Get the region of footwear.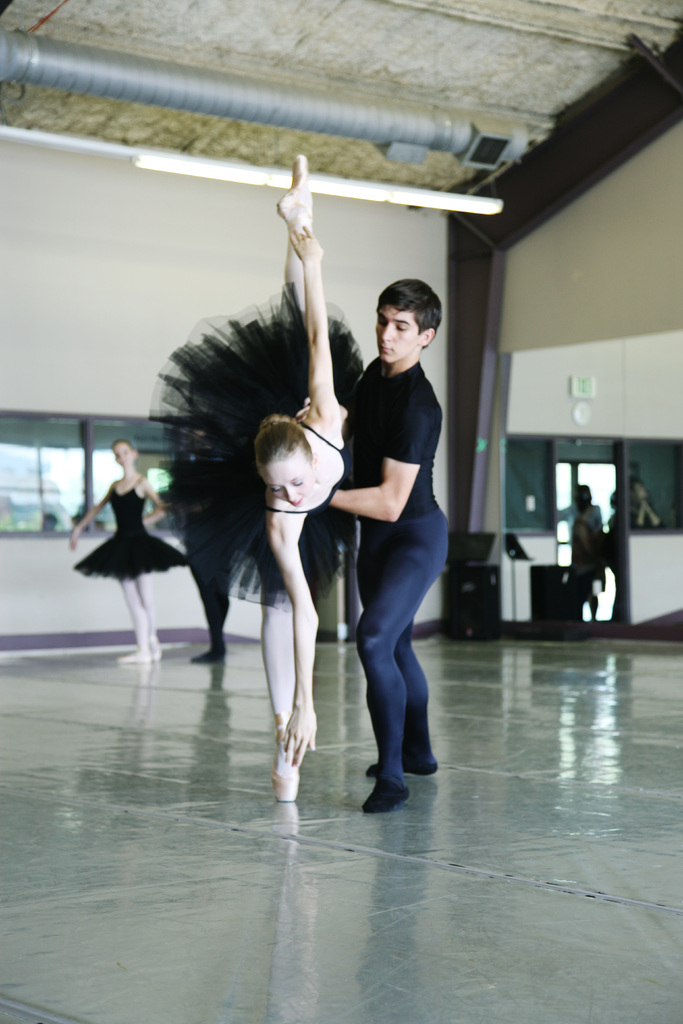
[115, 638, 152, 664].
